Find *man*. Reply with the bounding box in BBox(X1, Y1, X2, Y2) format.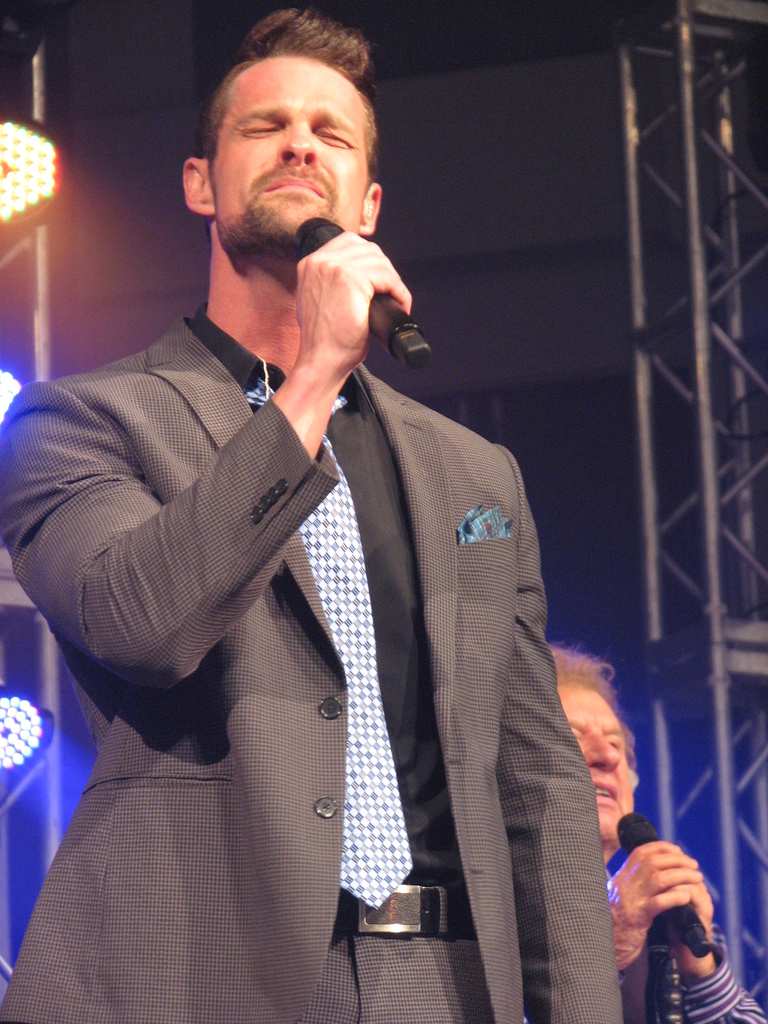
BBox(546, 639, 767, 1023).
